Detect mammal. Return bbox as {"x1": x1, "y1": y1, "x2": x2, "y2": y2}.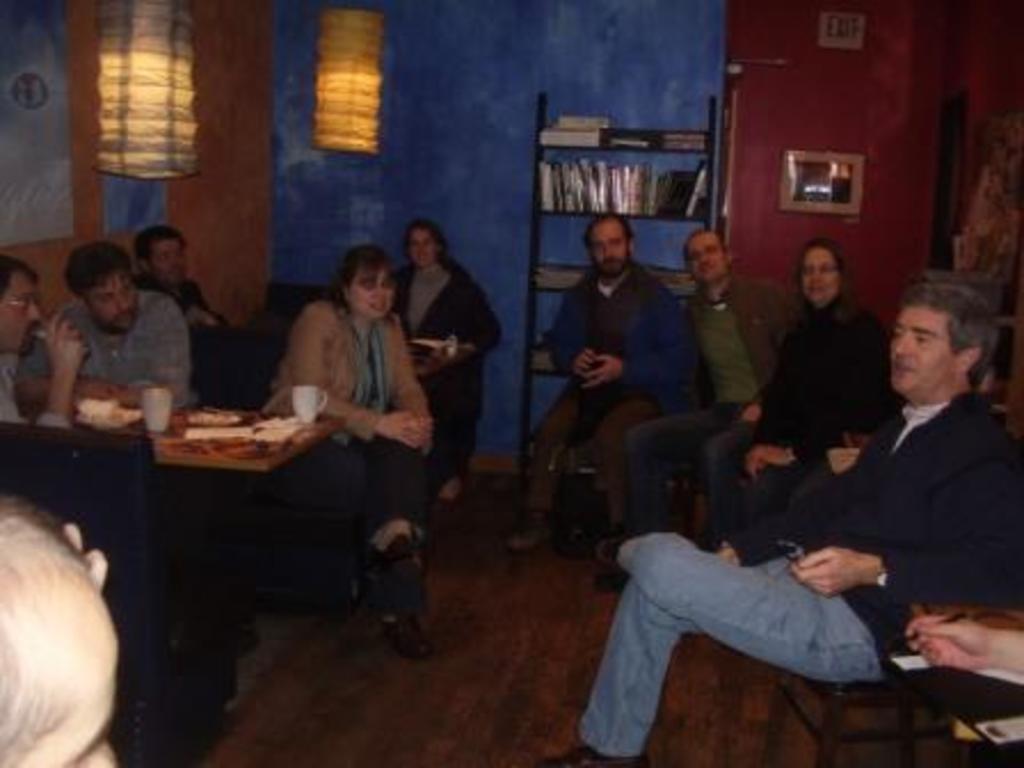
{"x1": 0, "y1": 251, "x2": 91, "y2": 443}.
